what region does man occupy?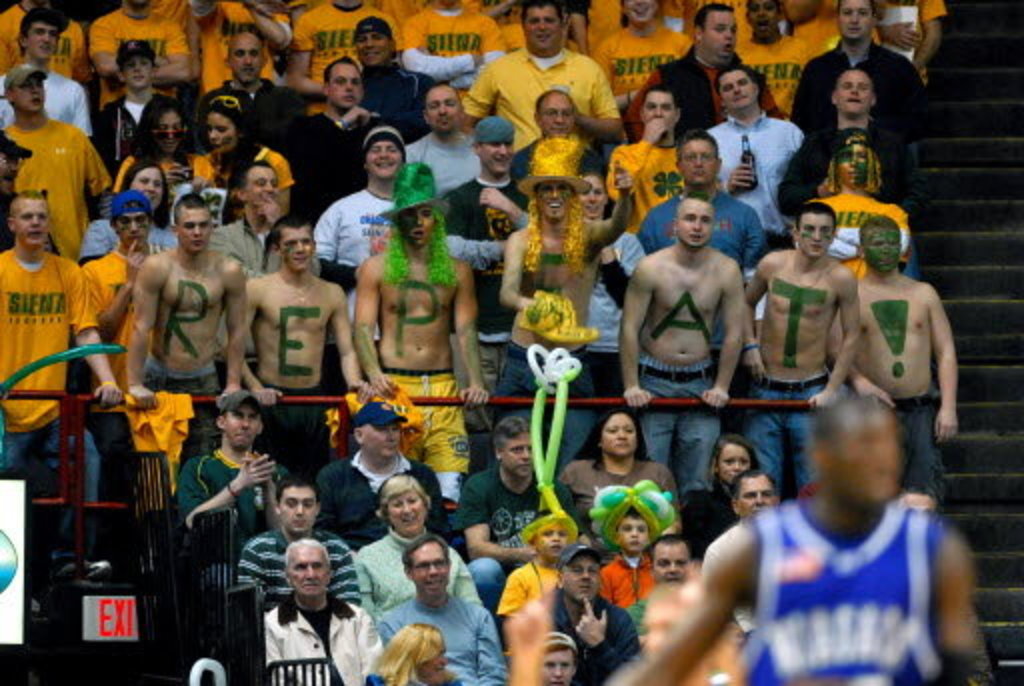
[left=772, top=62, right=908, bottom=226].
